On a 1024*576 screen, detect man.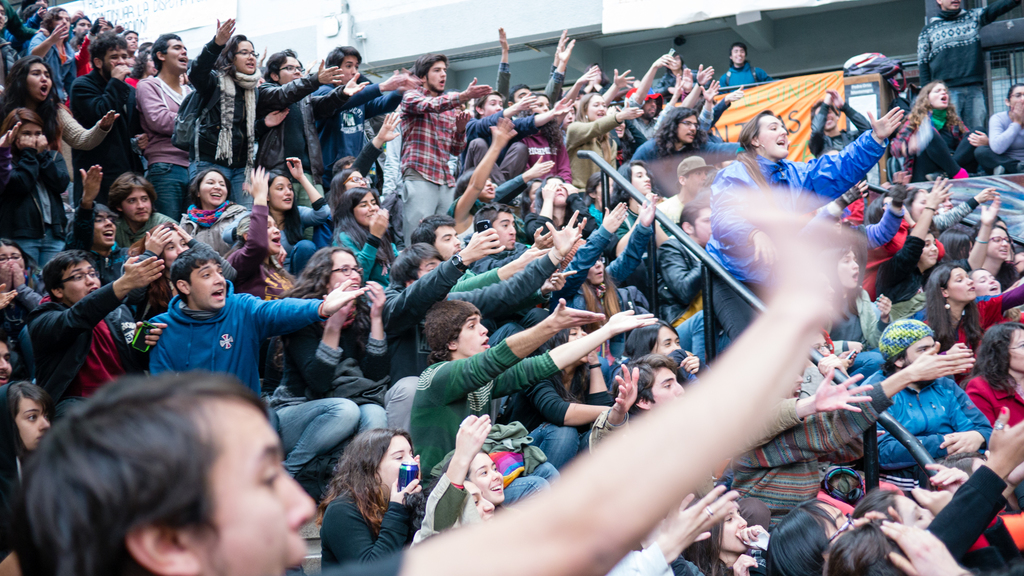
{"x1": 988, "y1": 79, "x2": 1023, "y2": 191}.
